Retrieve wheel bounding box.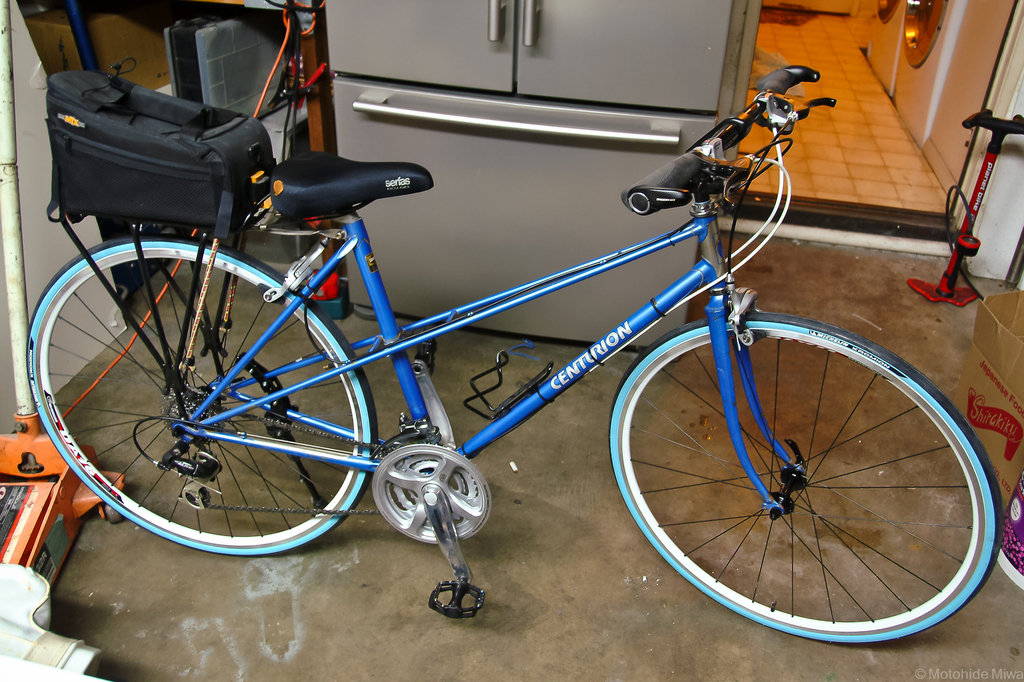
Bounding box: x1=622, y1=313, x2=995, y2=647.
